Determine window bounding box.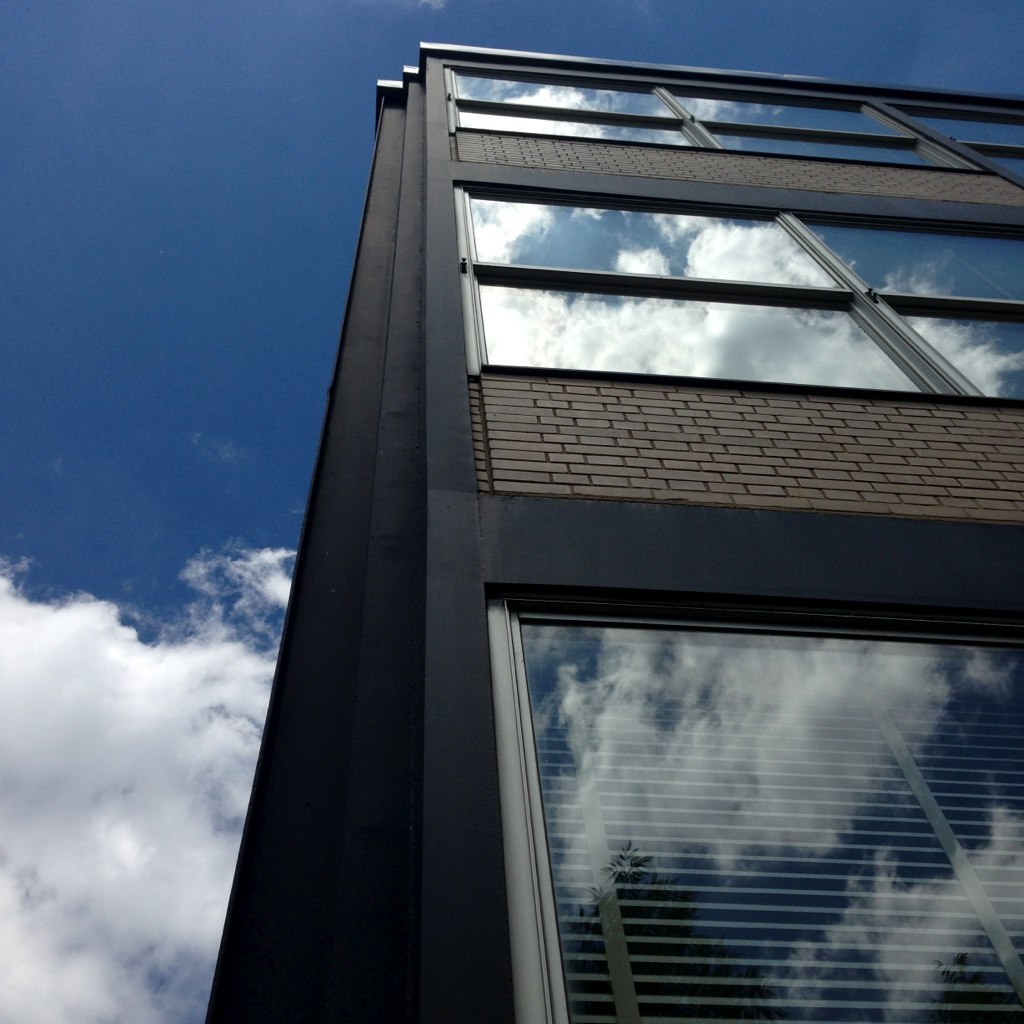
Determined: [left=446, top=64, right=1023, bottom=185].
